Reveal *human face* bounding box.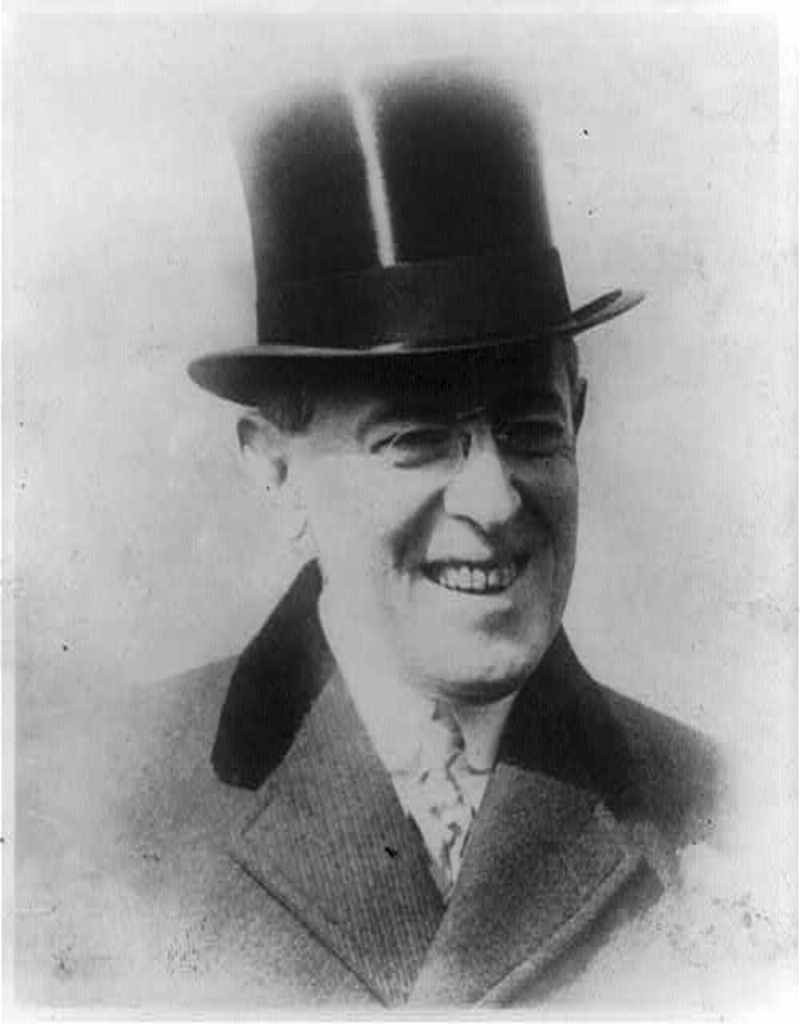
Revealed: <region>298, 349, 581, 690</region>.
